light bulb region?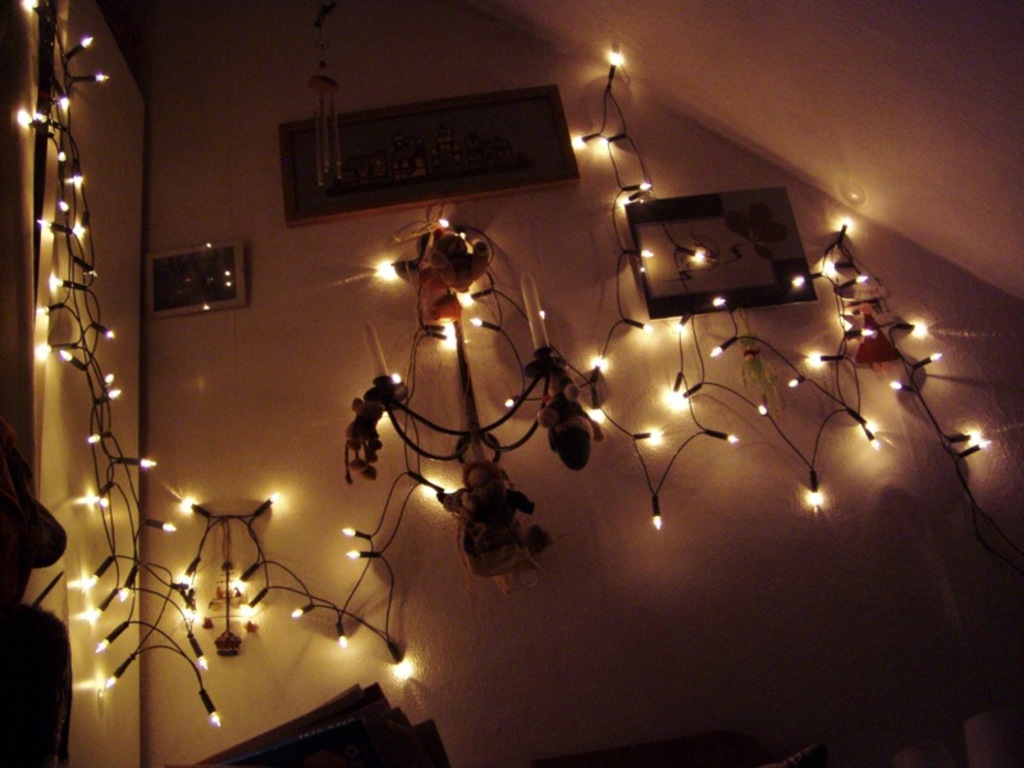
[950, 430, 983, 440]
